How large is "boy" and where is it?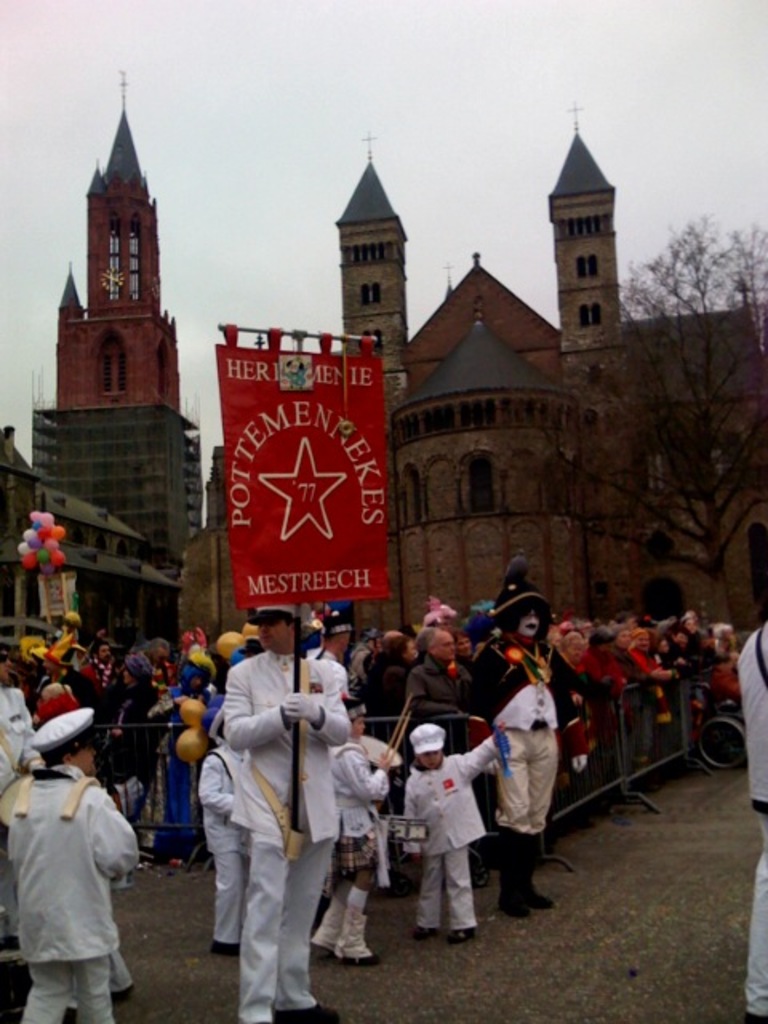
Bounding box: {"left": 306, "top": 698, "right": 395, "bottom": 962}.
